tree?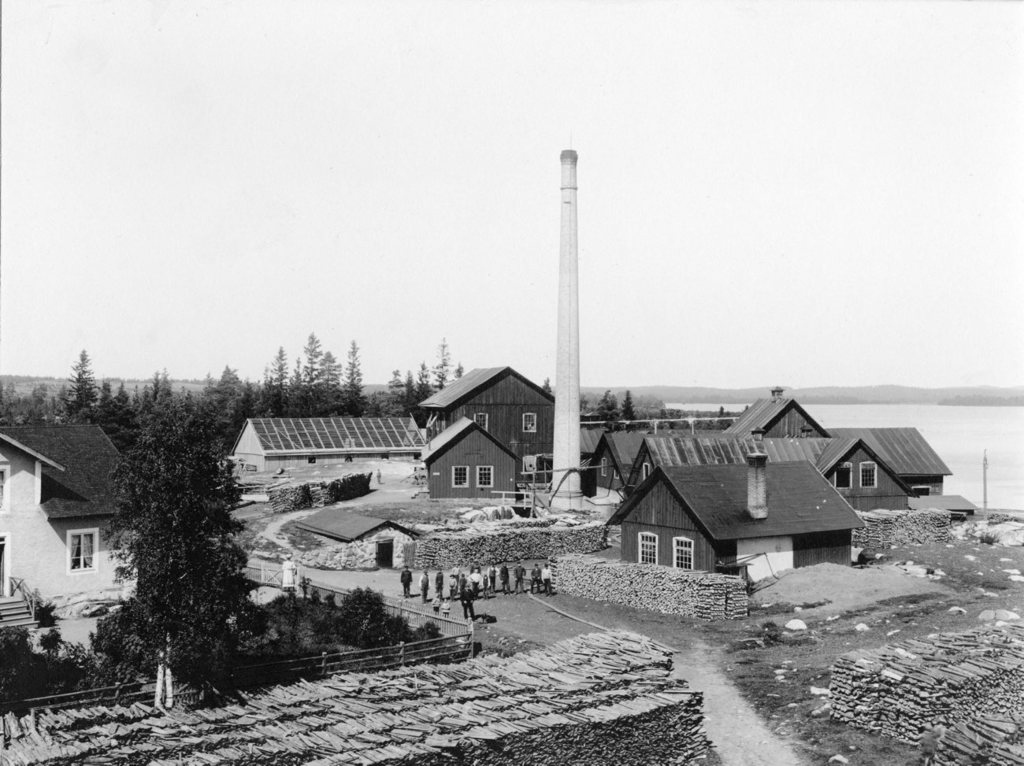
{"x1": 142, "y1": 372, "x2": 196, "y2": 436}
